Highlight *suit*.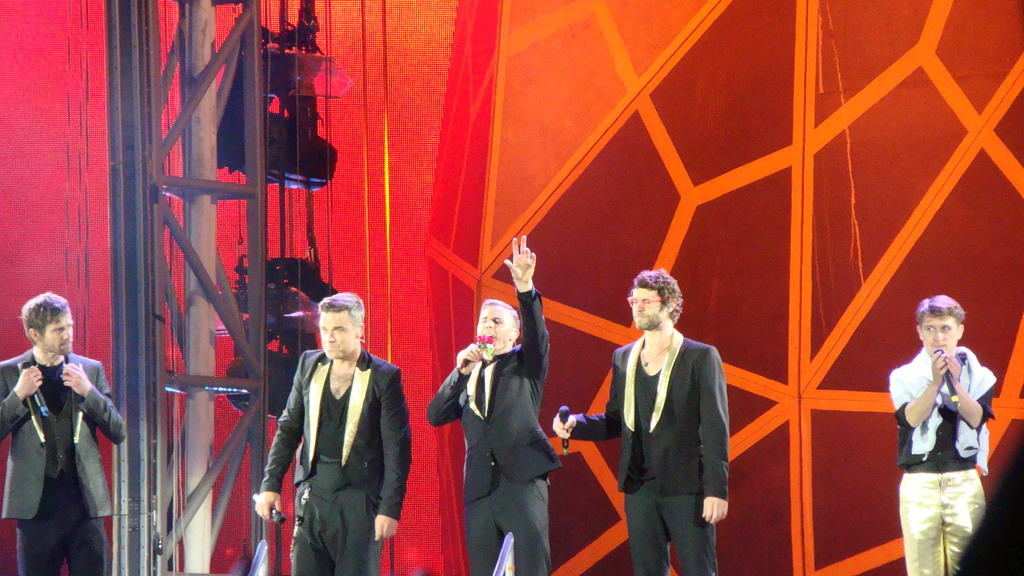
Highlighted region: detection(426, 285, 563, 575).
